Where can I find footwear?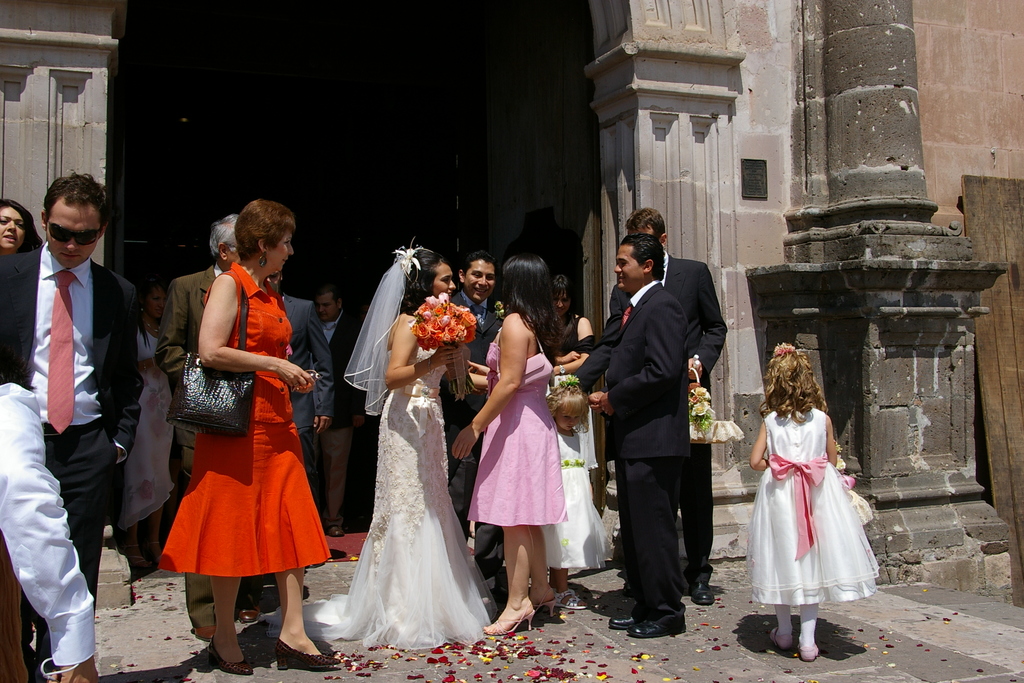
You can find it at 207 634 255 674.
